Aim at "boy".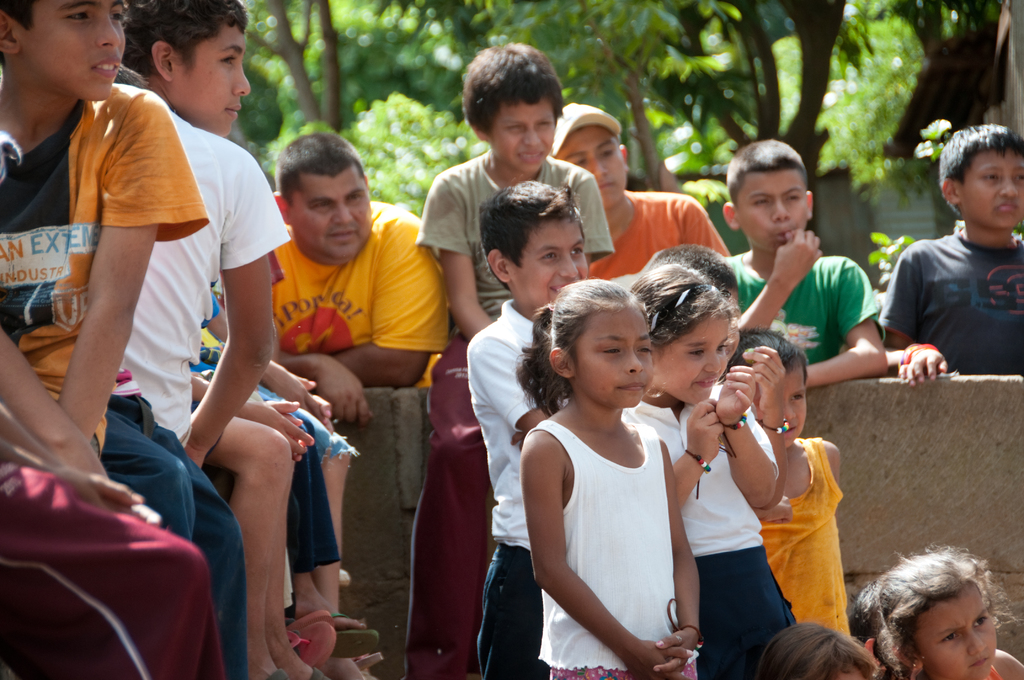
Aimed at <region>879, 126, 1023, 389</region>.
